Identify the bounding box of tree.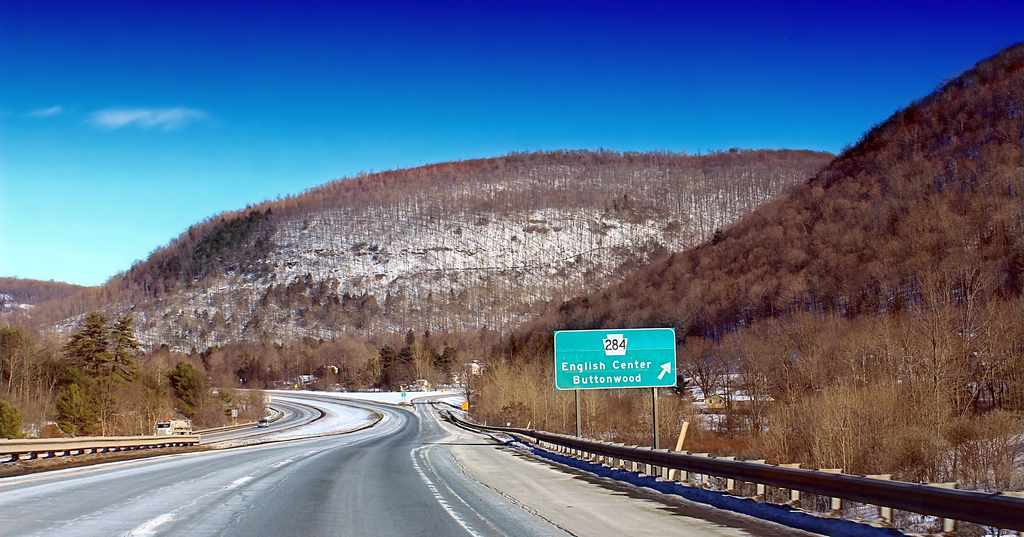
{"left": 431, "top": 322, "right": 519, "bottom": 402}.
